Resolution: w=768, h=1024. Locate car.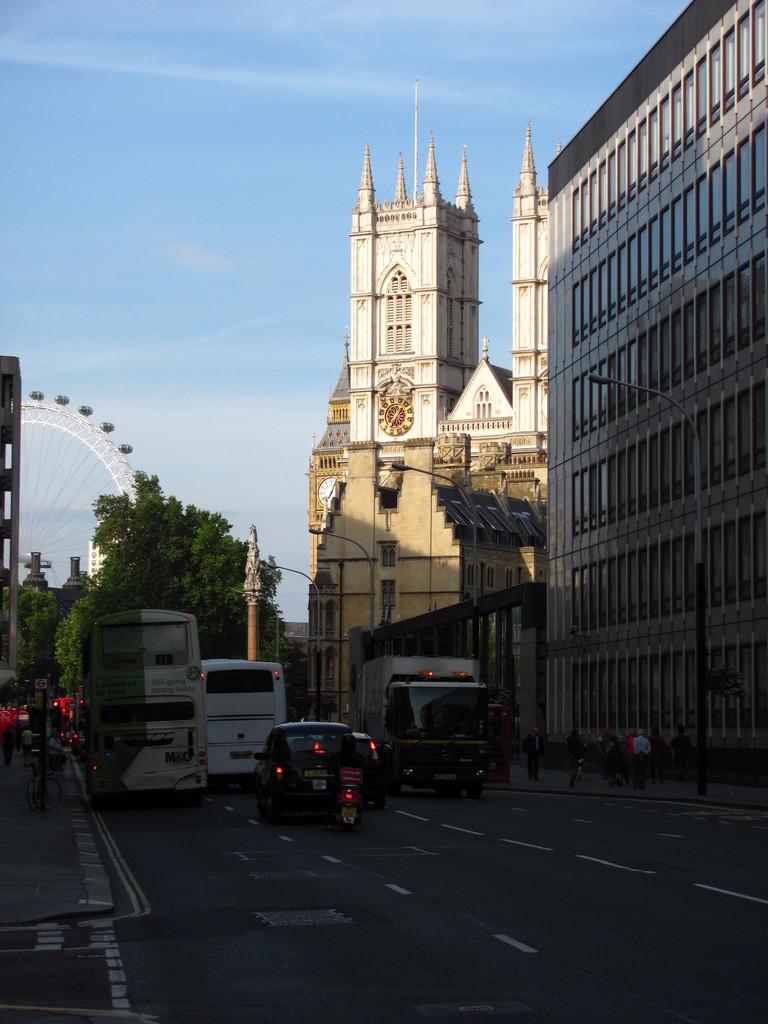
region(291, 734, 384, 806).
